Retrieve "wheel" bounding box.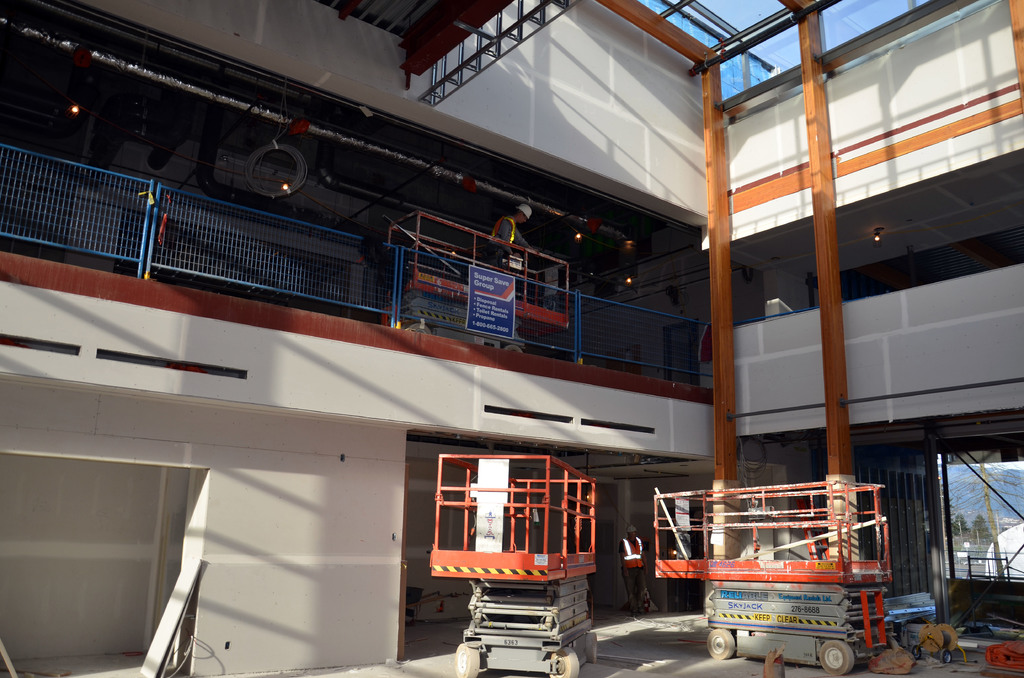
Bounding box: x1=820, y1=641, x2=854, y2=675.
